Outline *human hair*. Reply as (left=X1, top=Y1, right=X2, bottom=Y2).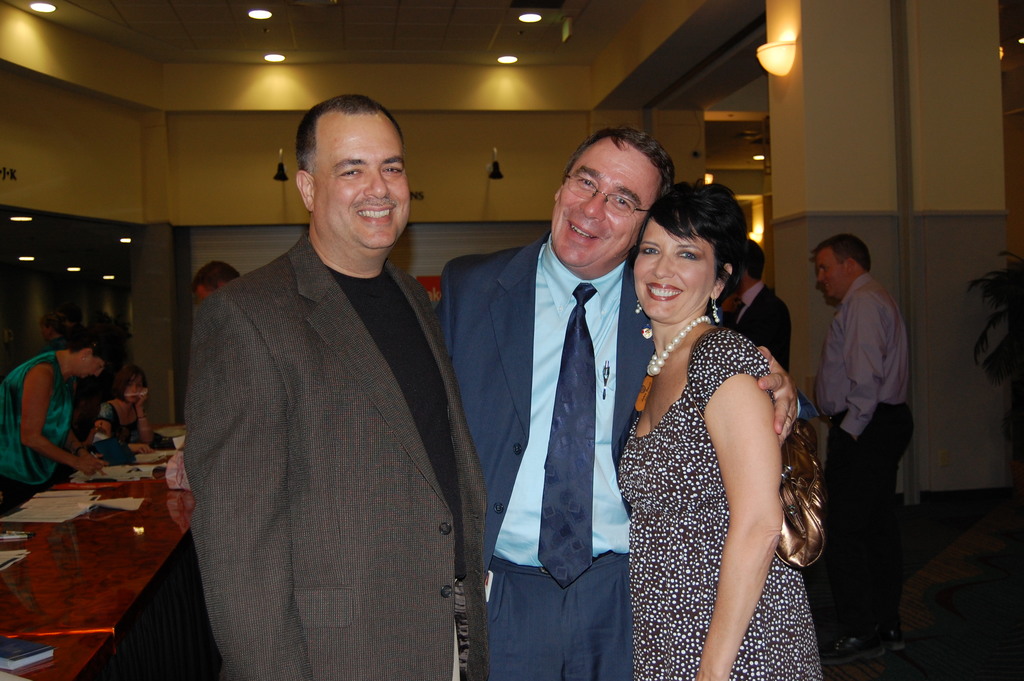
(left=70, top=323, right=122, bottom=366).
